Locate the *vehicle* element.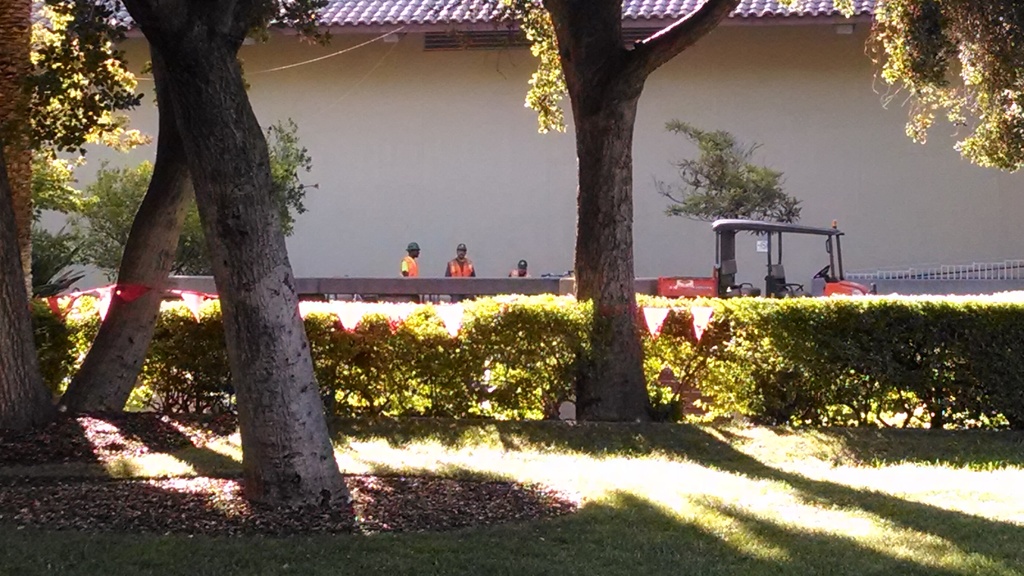
Element bbox: locate(656, 219, 879, 300).
